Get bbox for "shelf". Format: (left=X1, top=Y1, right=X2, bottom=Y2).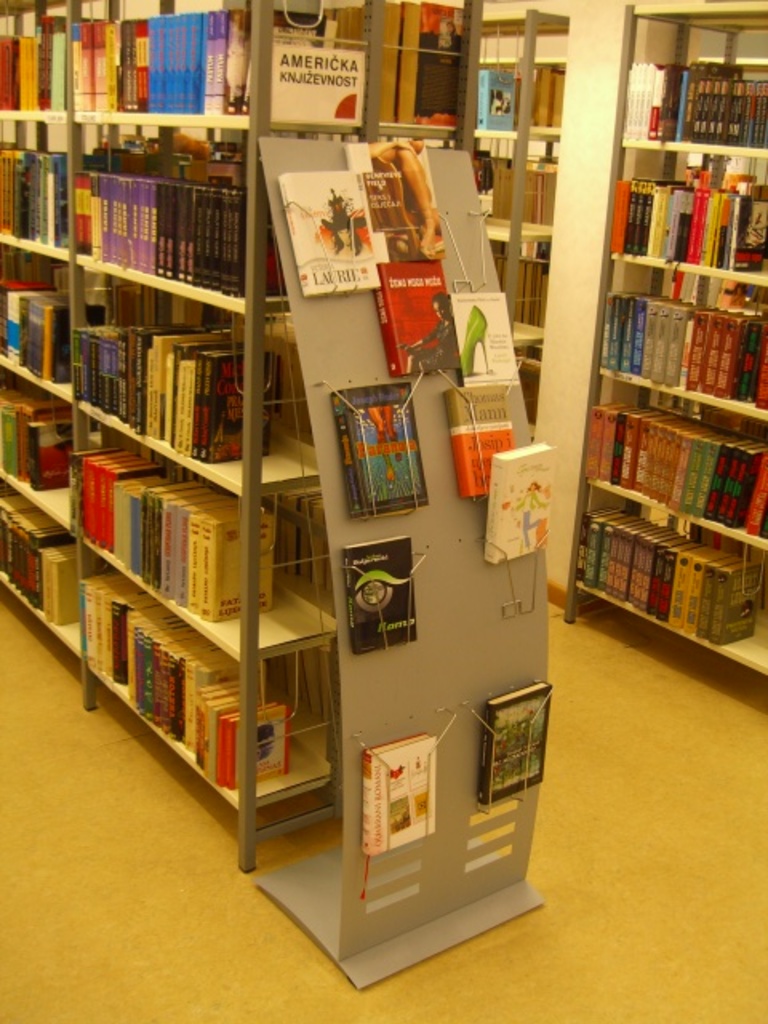
(left=0, top=229, right=298, bottom=499).
